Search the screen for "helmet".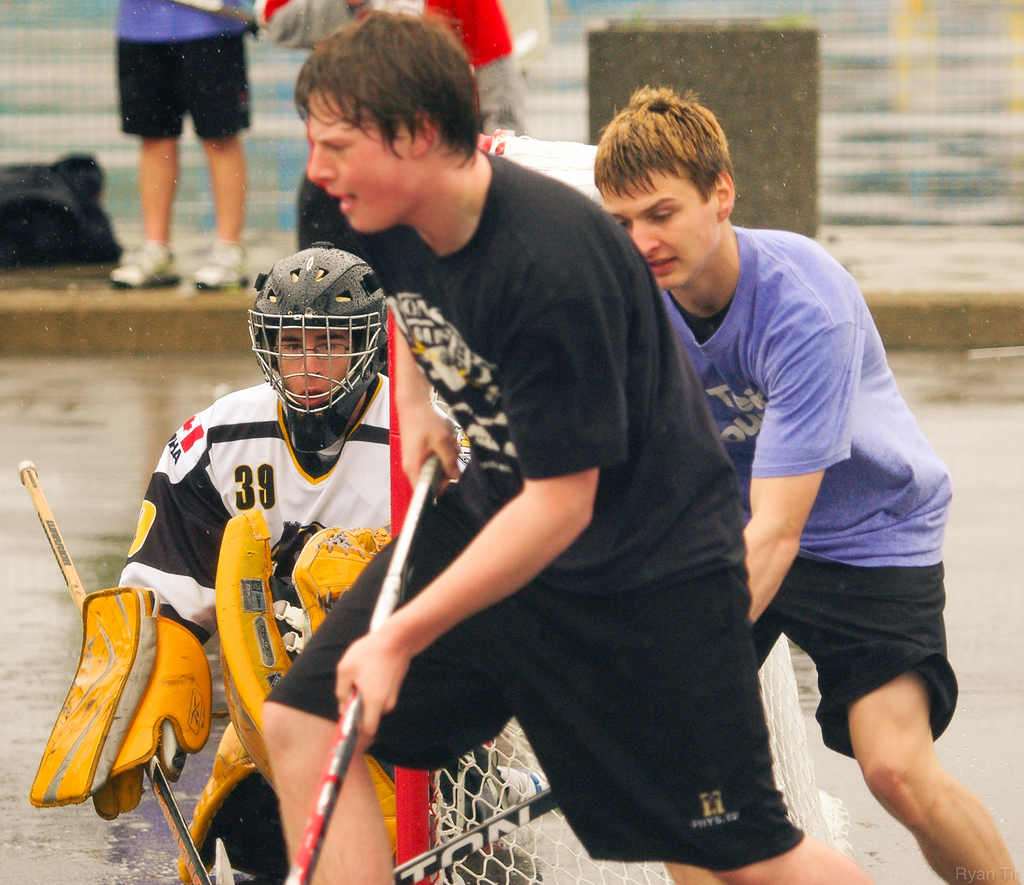
Found at x1=239 y1=253 x2=378 y2=417.
